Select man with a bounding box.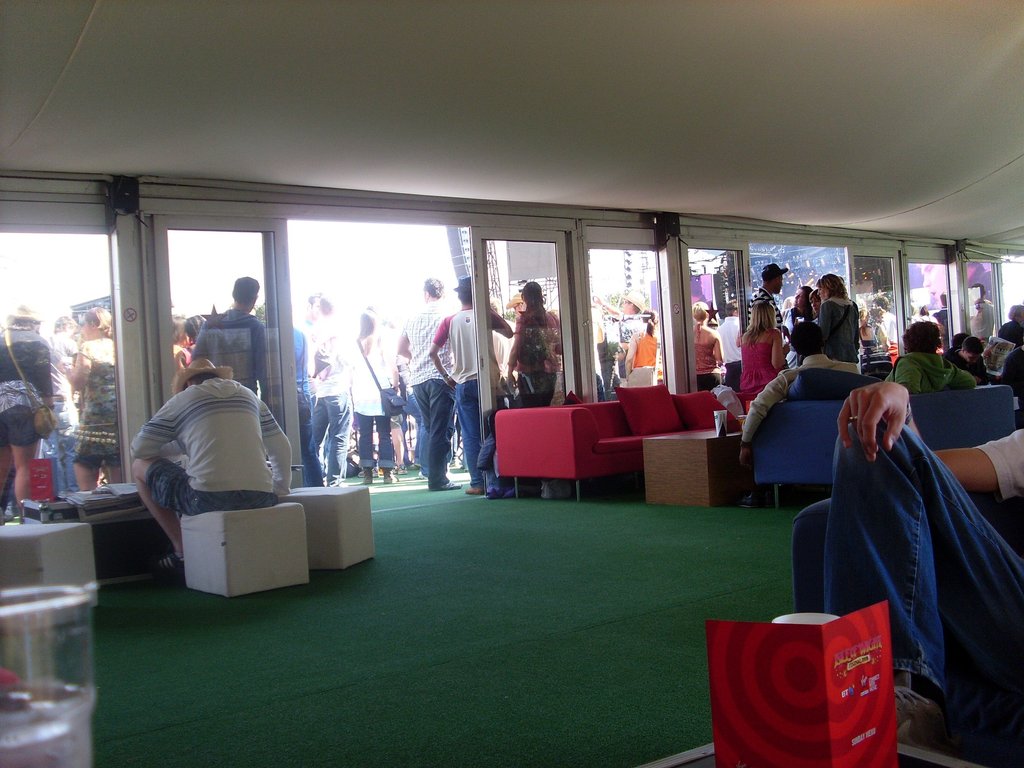
(left=591, top=289, right=643, bottom=379).
